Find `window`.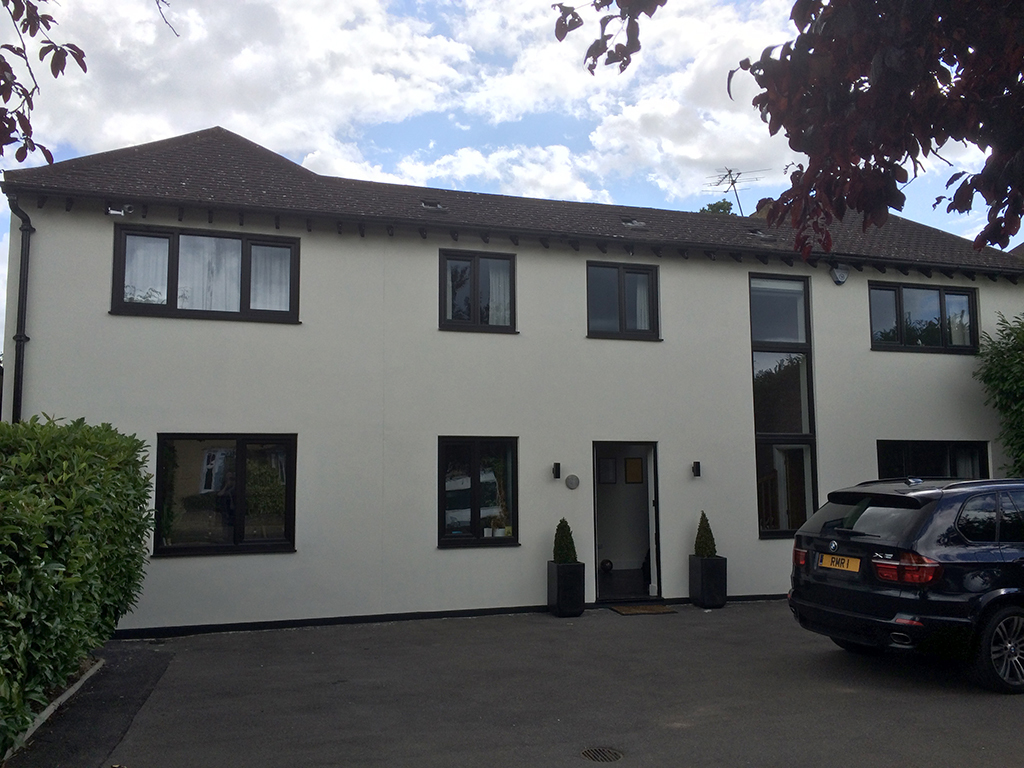
(148, 432, 295, 560).
